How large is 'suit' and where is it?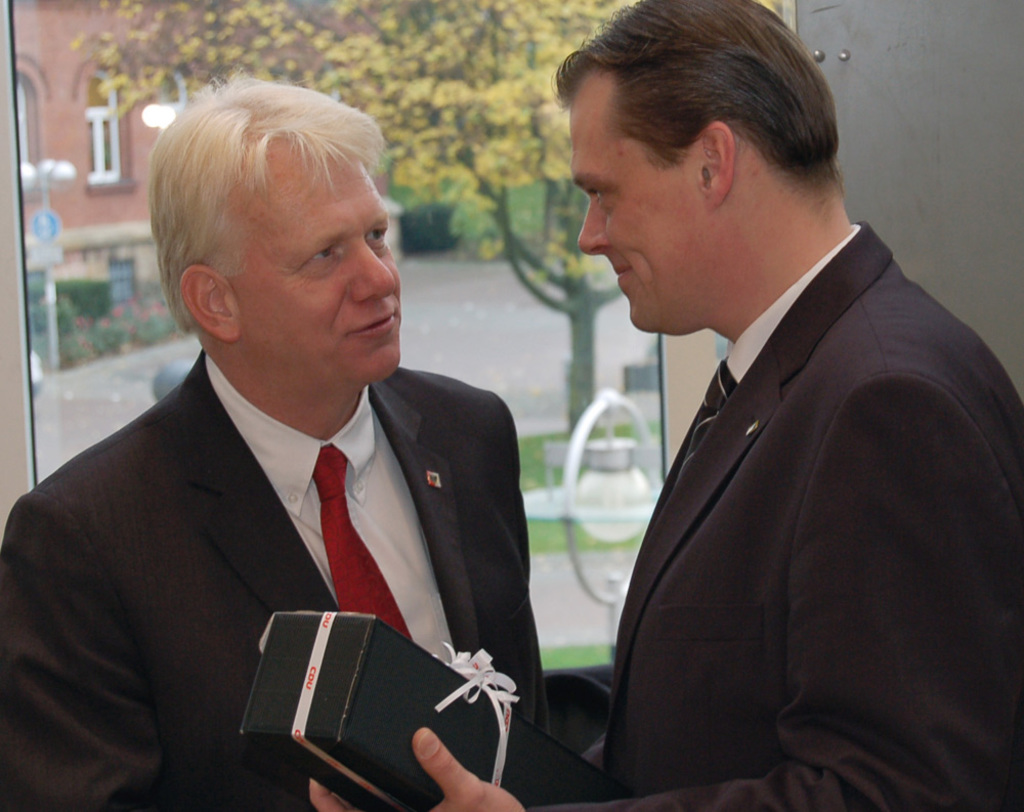
Bounding box: [x1=17, y1=269, x2=573, y2=798].
